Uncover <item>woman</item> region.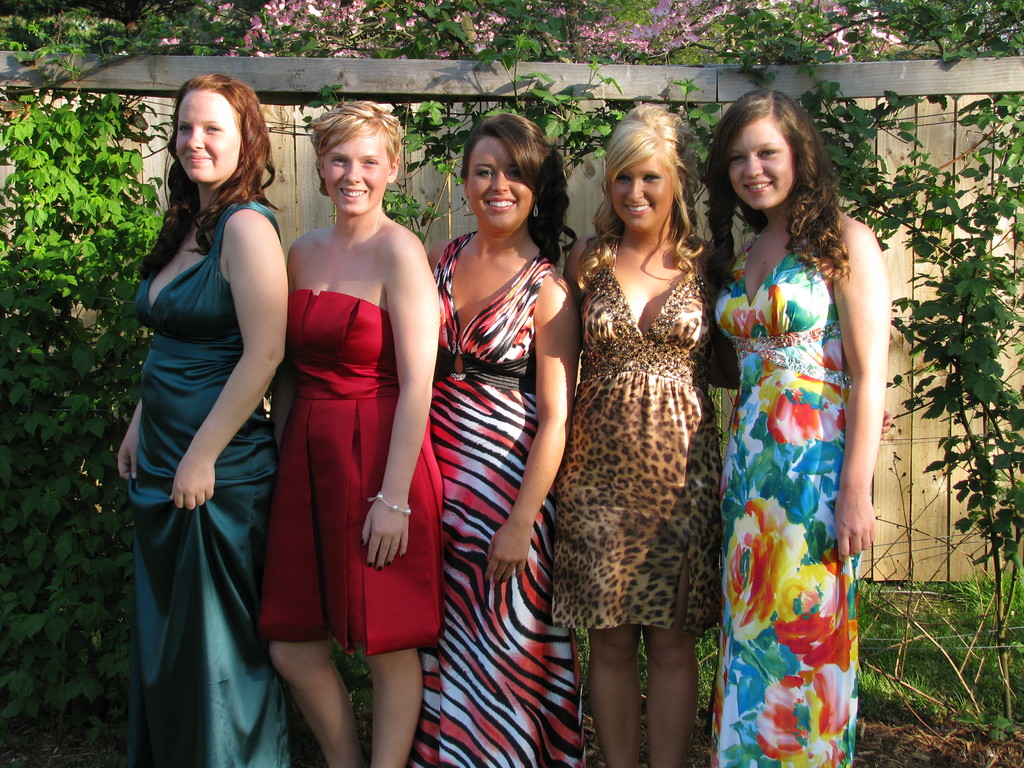
Uncovered: {"left": 541, "top": 93, "right": 895, "bottom": 764}.
